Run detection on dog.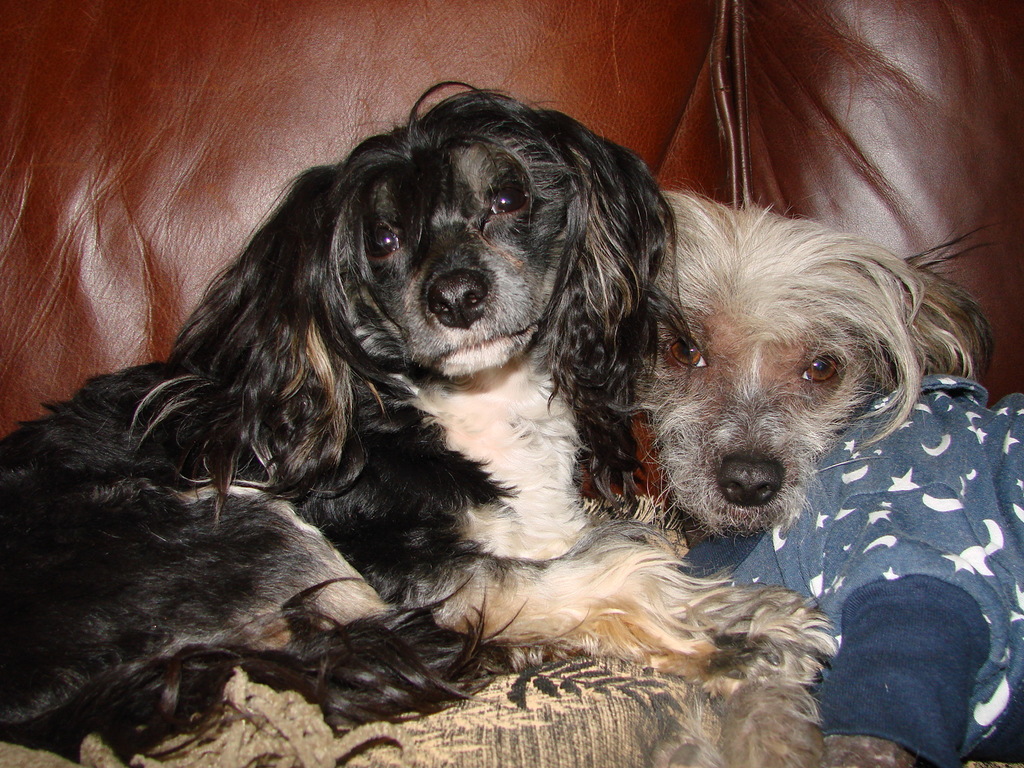
Result: left=0, top=80, right=839, bottom=767.
